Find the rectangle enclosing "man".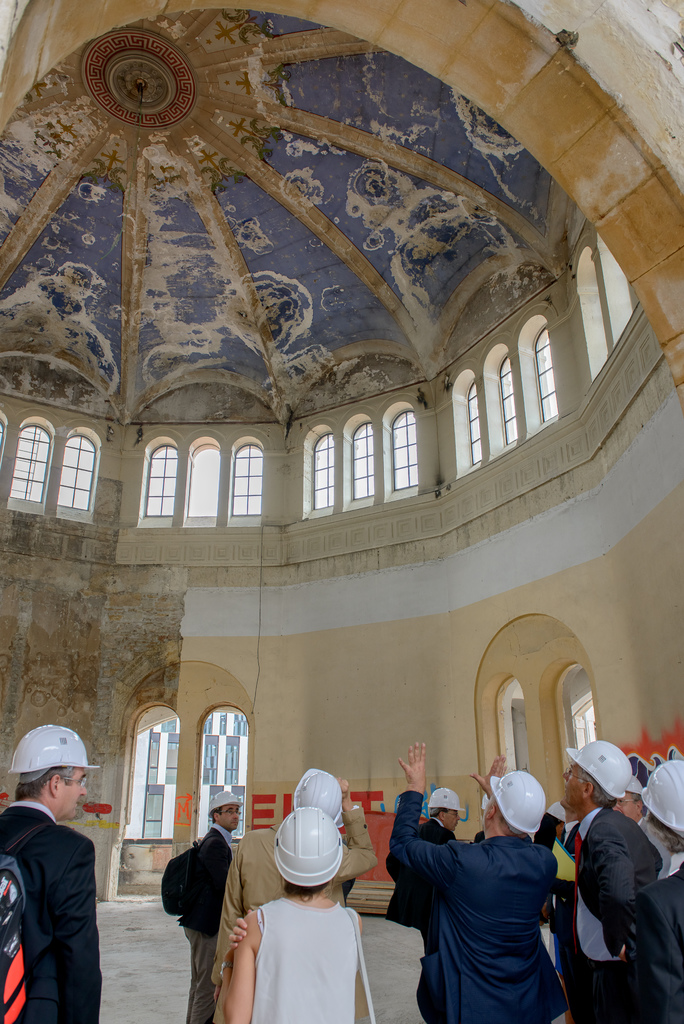
420, 792, 471, 947.
